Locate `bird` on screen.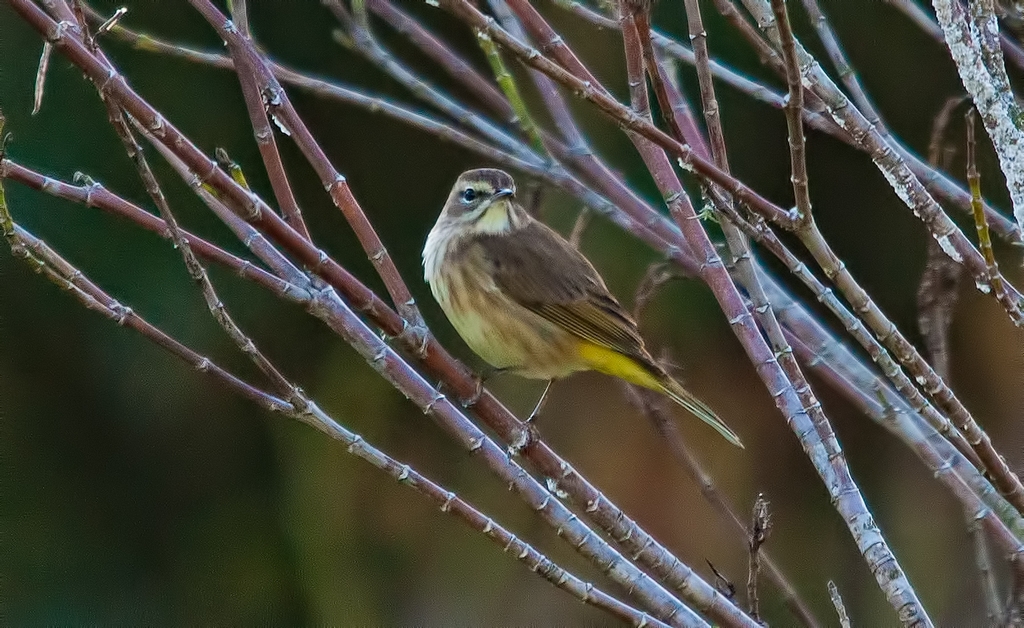
On screen at select_region(419, 182, 747, 446).
